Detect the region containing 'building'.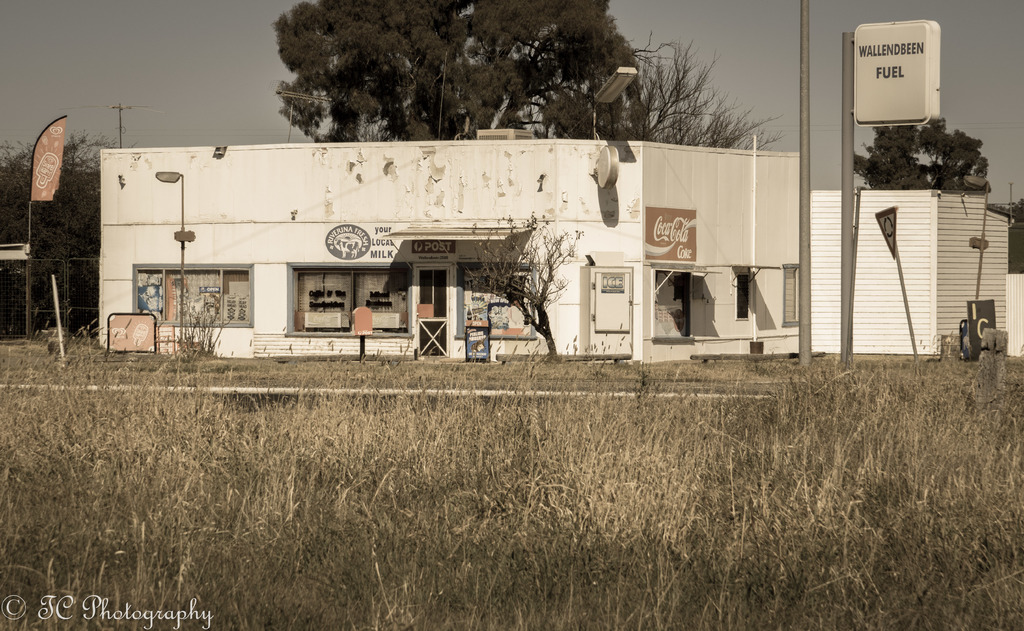
rect(96, 137, 1023, 367).
